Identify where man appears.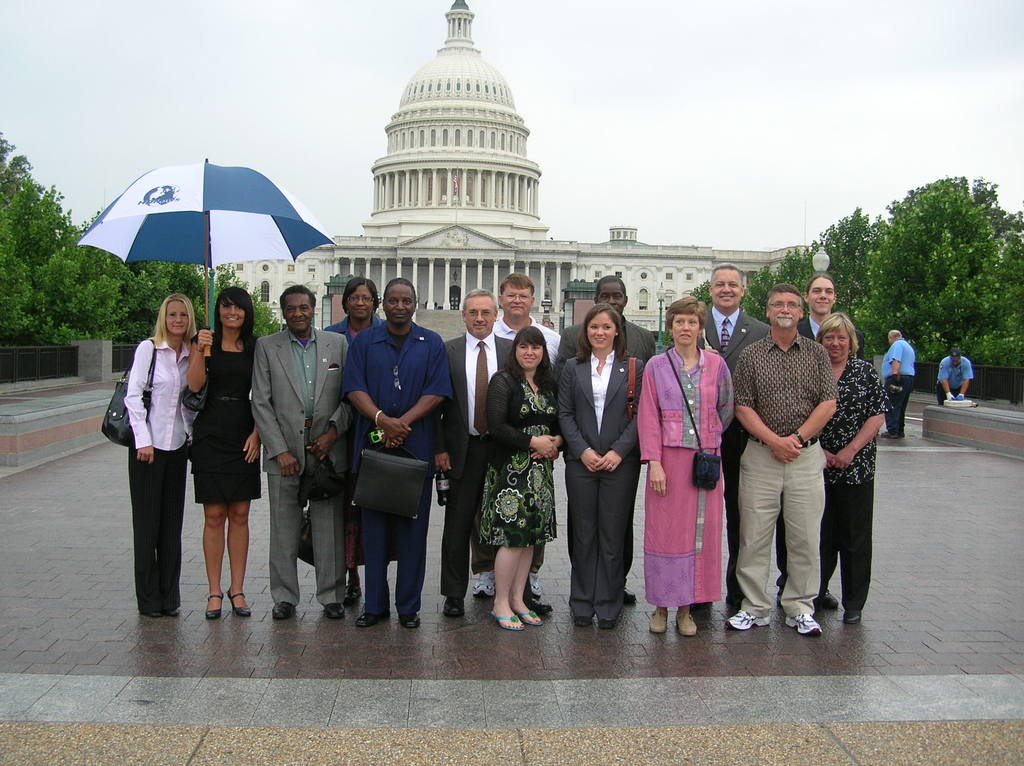
Appears at bbox=[880, 328, 916, 440].
